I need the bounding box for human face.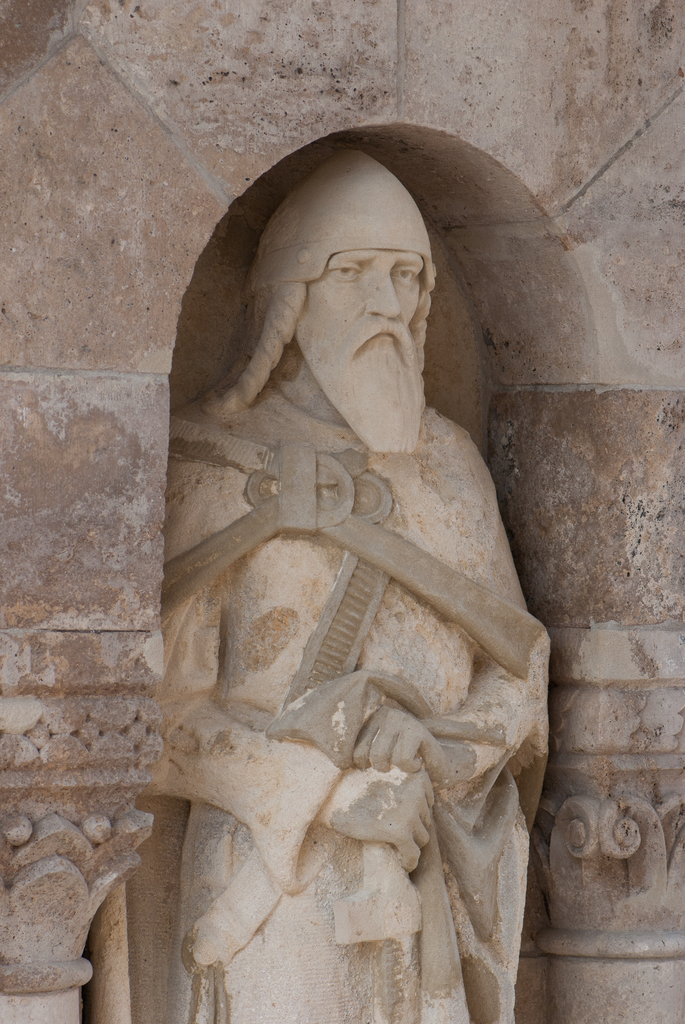
Here it is: crop(292, 249, 428, 396).
